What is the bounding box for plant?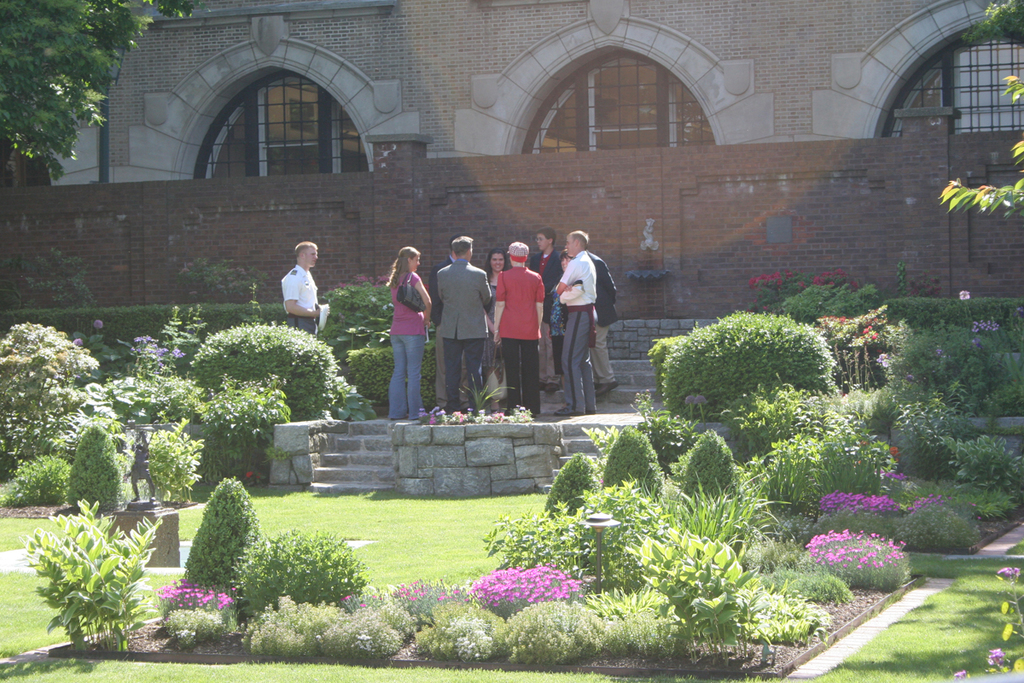
<box>467,559,585,616</box>.
